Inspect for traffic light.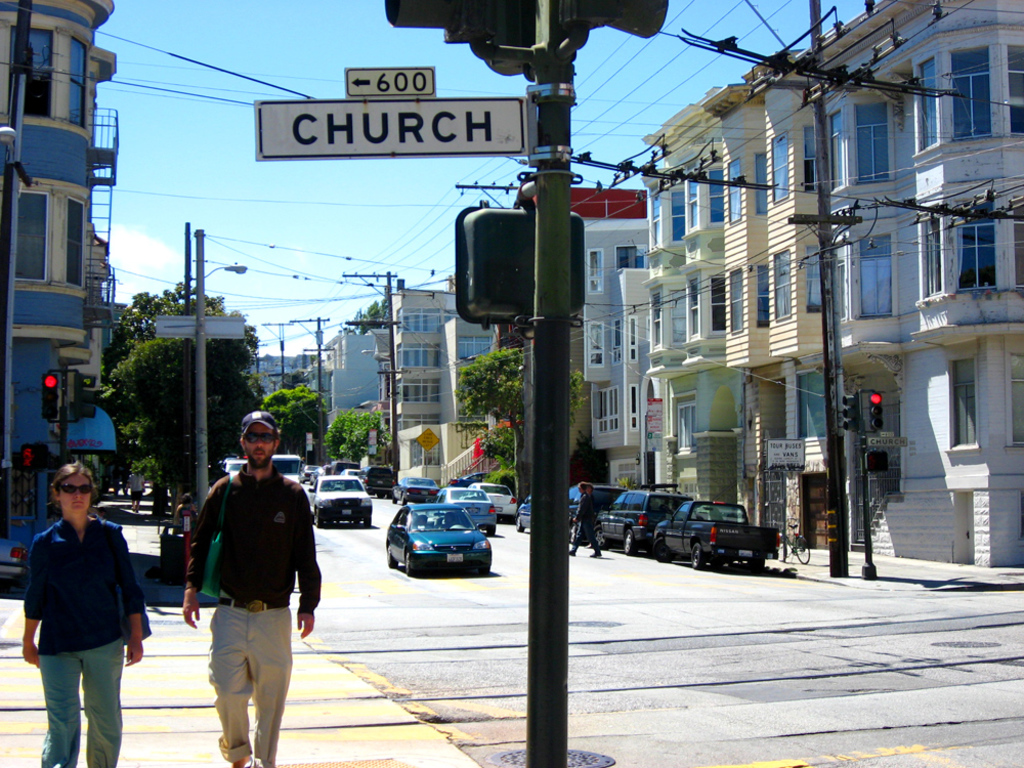
Inspection: box(43, 373, 56, 421).
